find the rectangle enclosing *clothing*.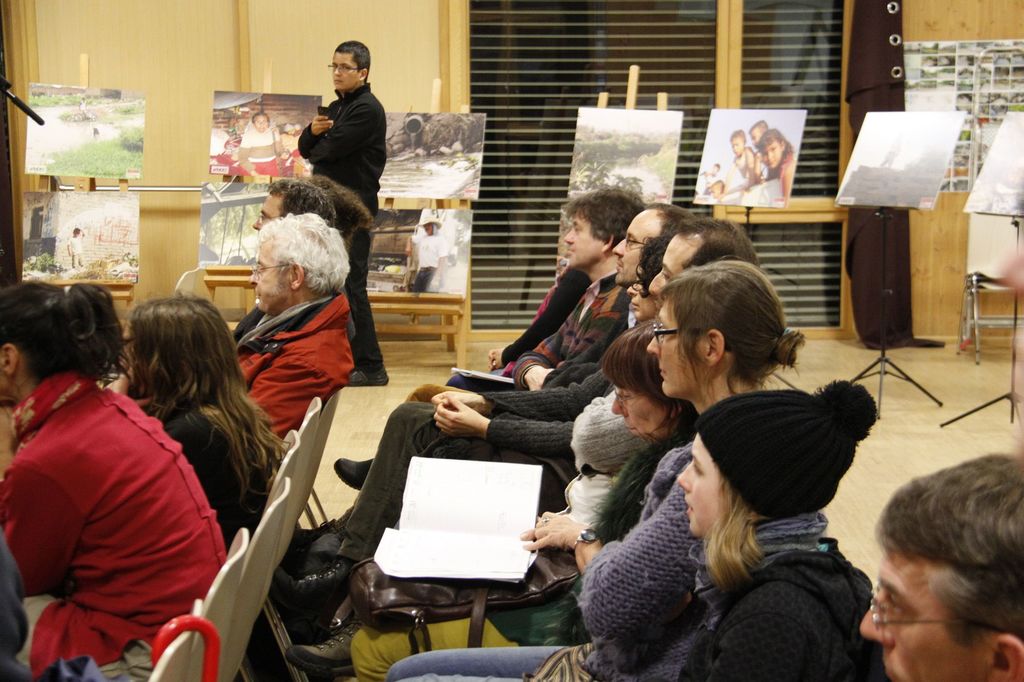
rect(151, 405, 286, 536).
